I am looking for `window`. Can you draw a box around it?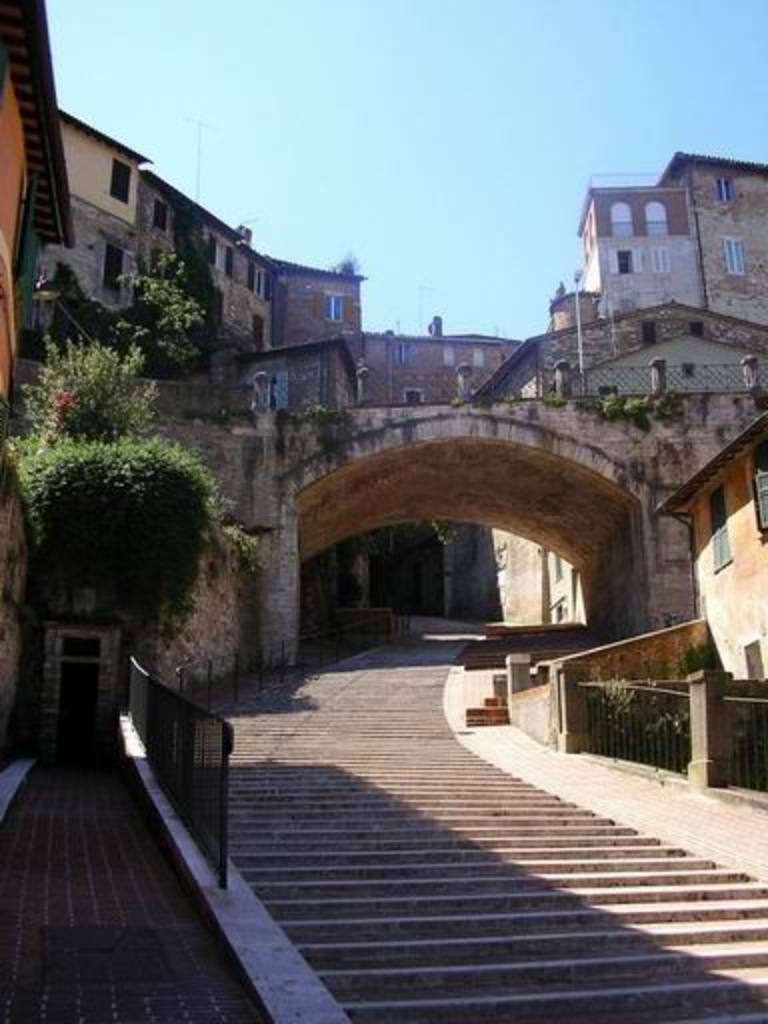
Sure, the bounding box is bbox(322, 292, 346, 322).
